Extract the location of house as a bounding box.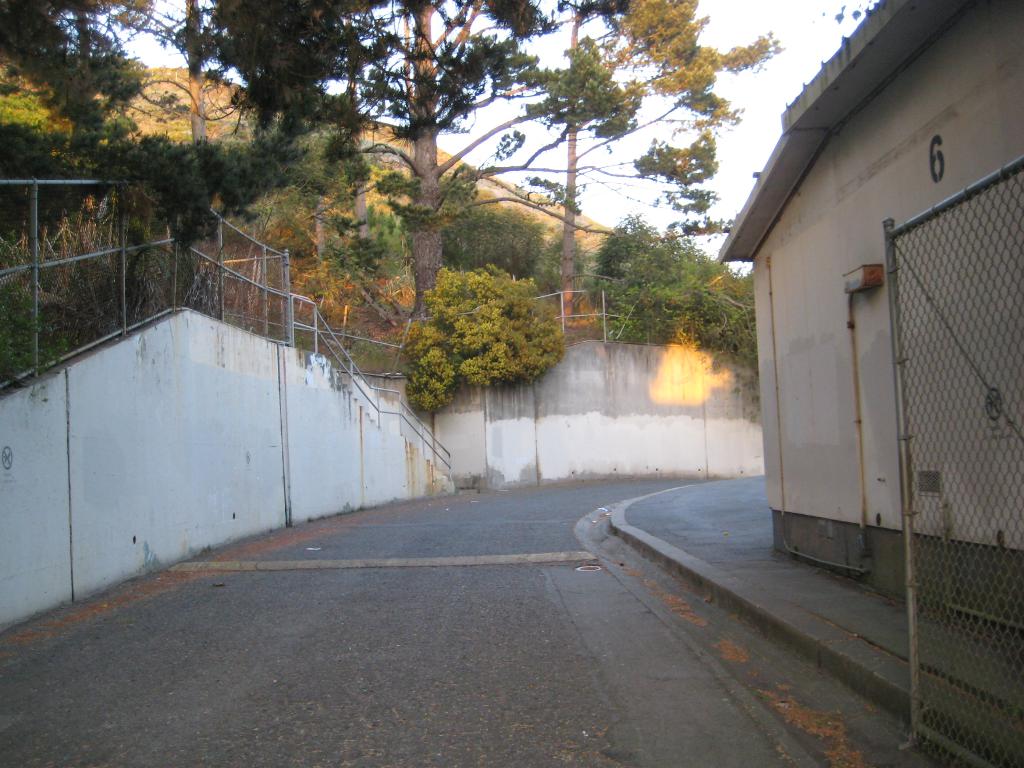
bbox=(726, 0, 1023, 627).
